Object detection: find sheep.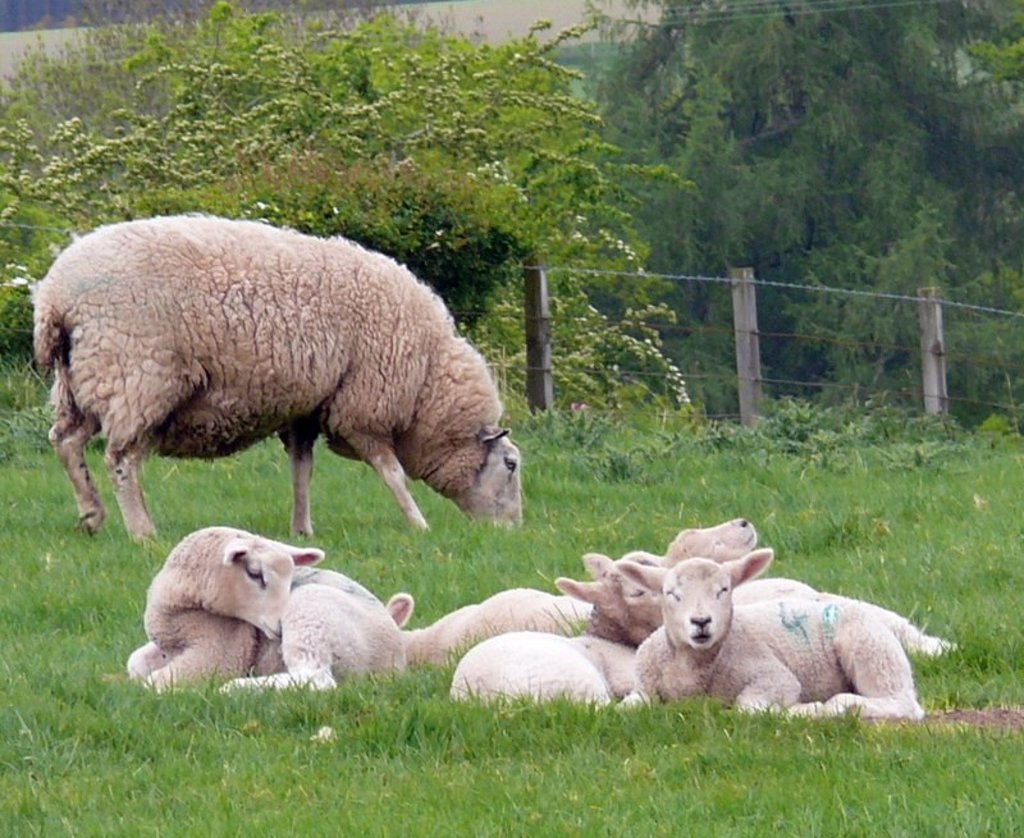
<region>609, 562, 922, 727</region>.
